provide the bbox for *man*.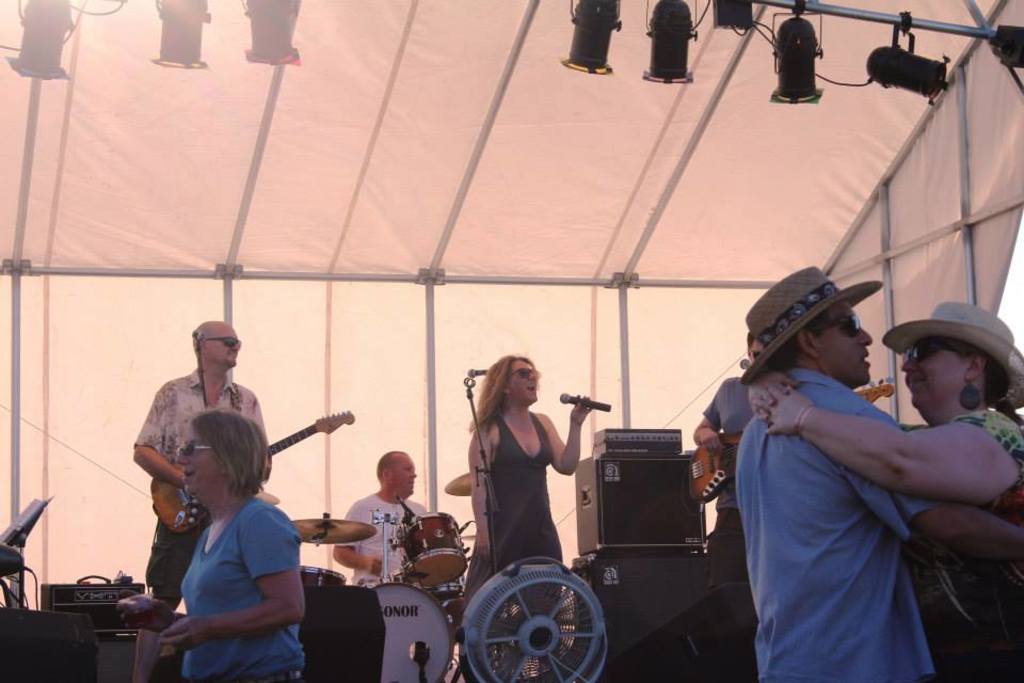
bbox=(735, 261, 1023, 682).
